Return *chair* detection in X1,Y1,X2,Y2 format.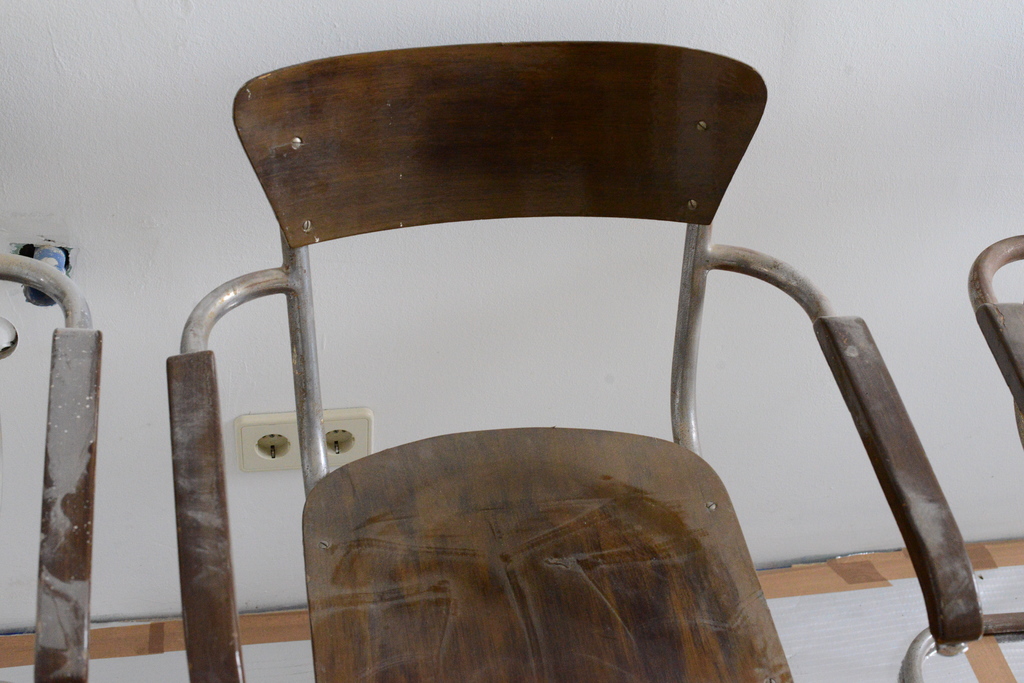
897,230,1023,682.
